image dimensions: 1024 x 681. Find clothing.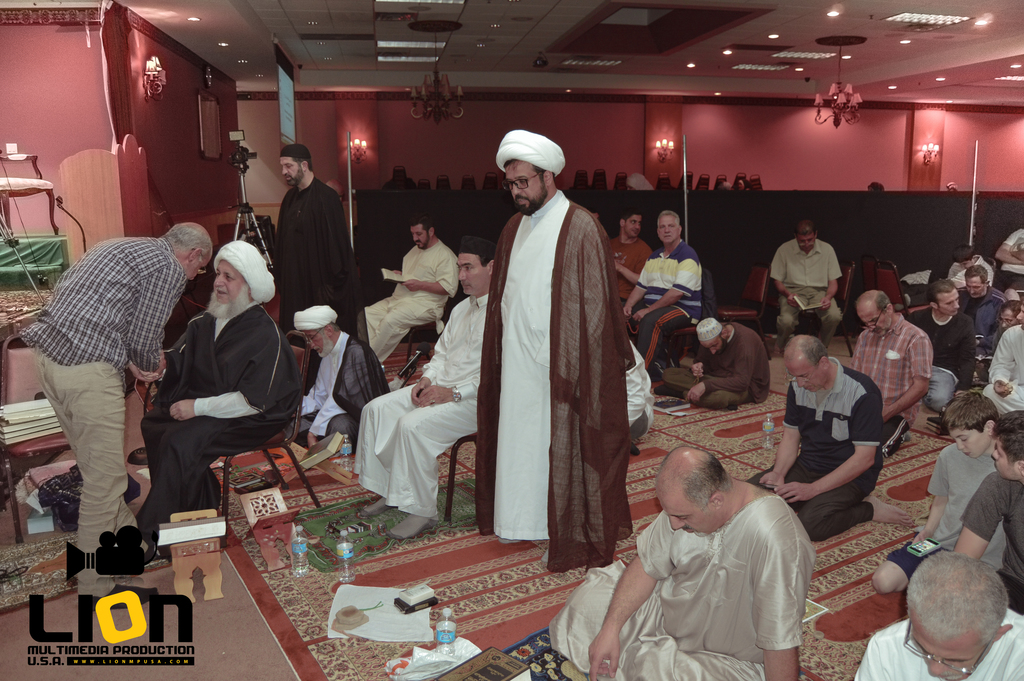
272:174:364:342.
